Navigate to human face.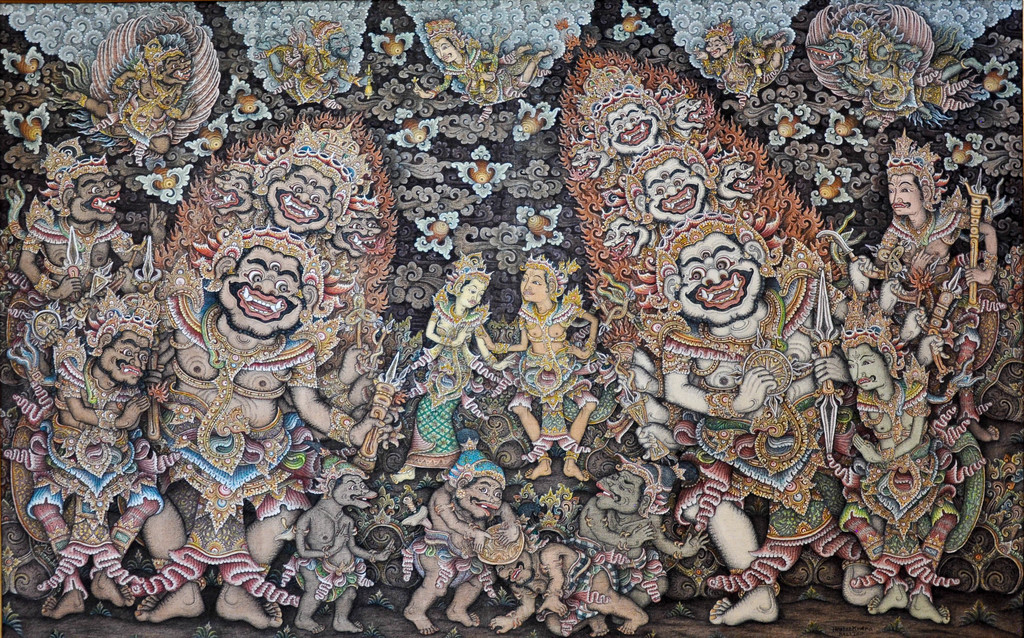
Navigation target: detection(463, 479, 504, 518).
